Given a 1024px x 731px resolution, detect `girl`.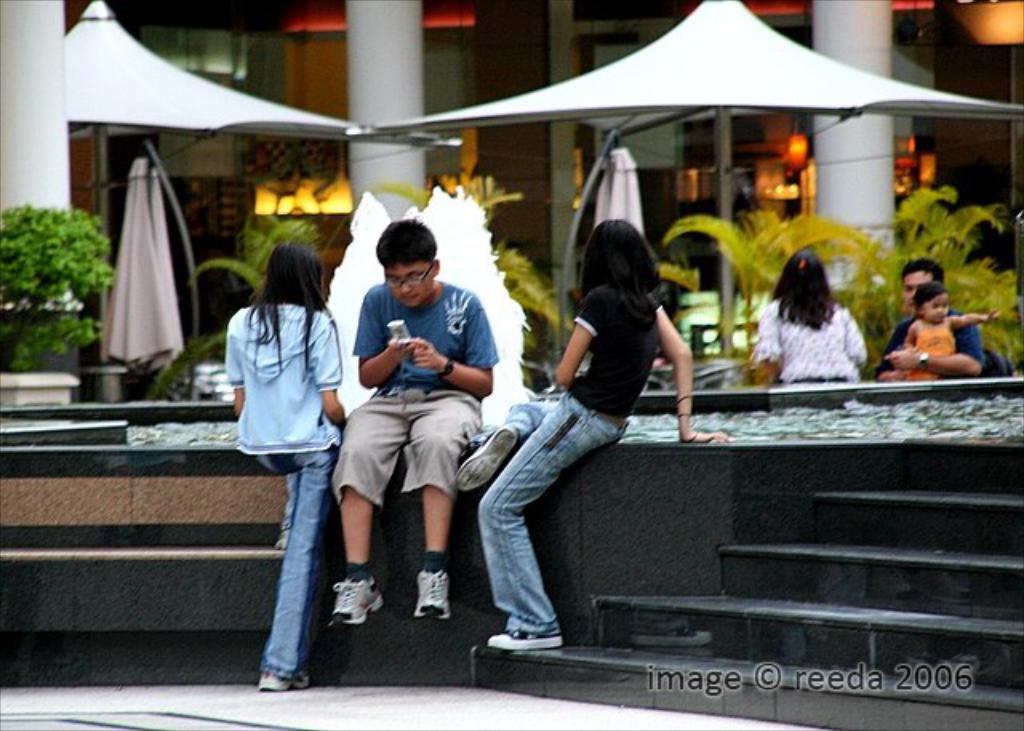
<box>219,243,346,691</box>.
